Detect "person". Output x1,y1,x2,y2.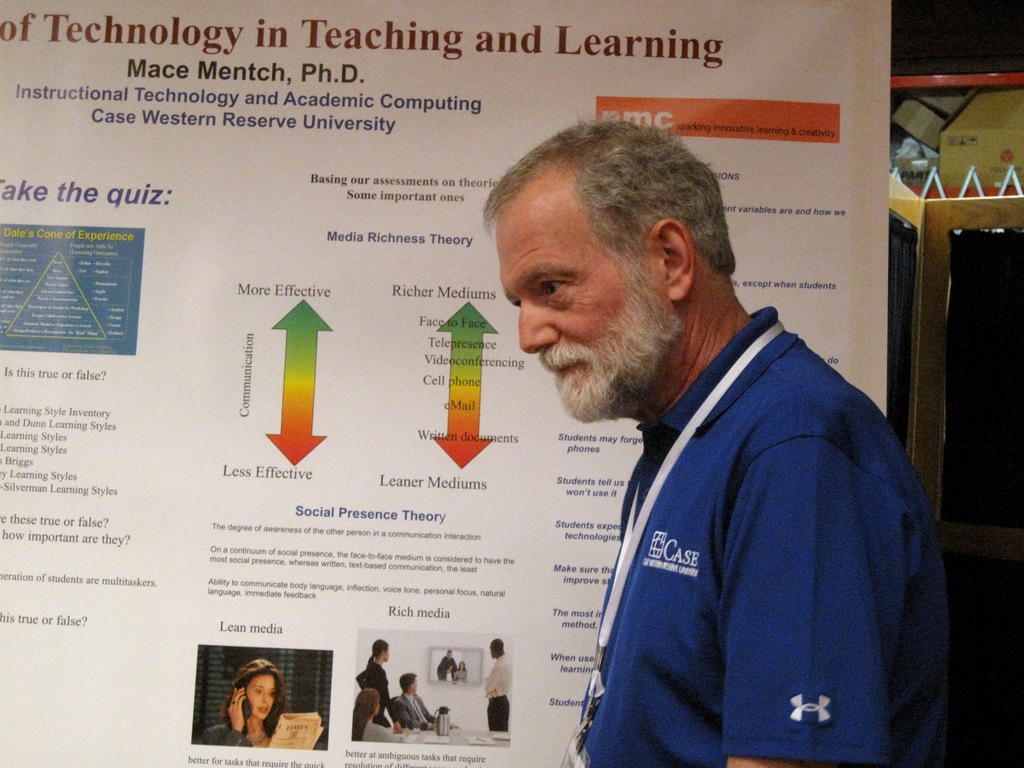
355,639,402,730.
